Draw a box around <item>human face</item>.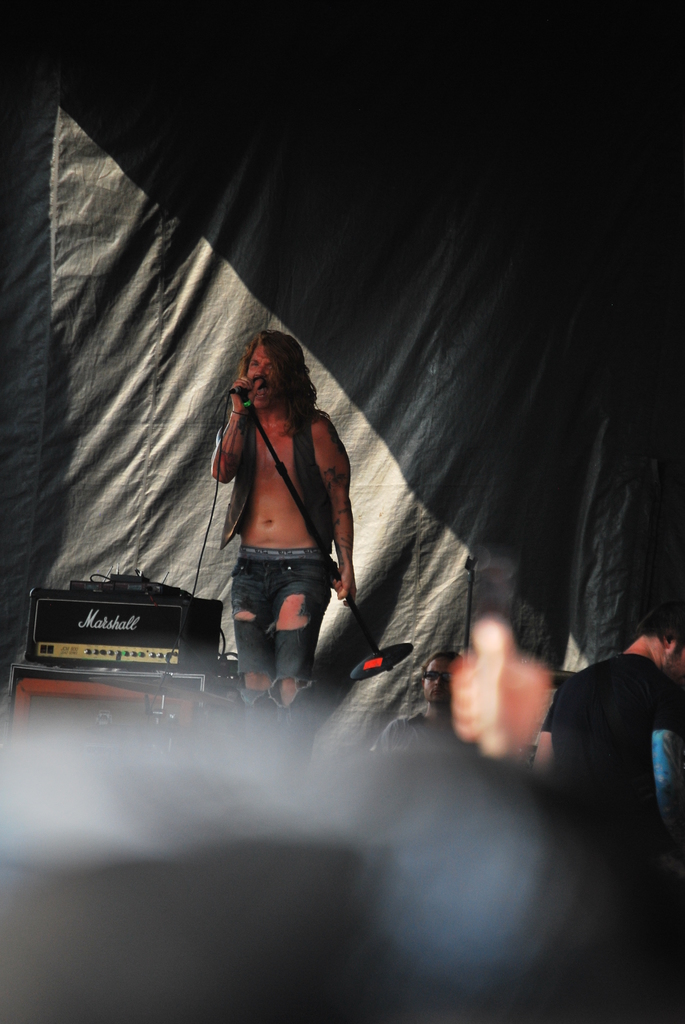
(left=244, top=340, right=269, bottom=402).
